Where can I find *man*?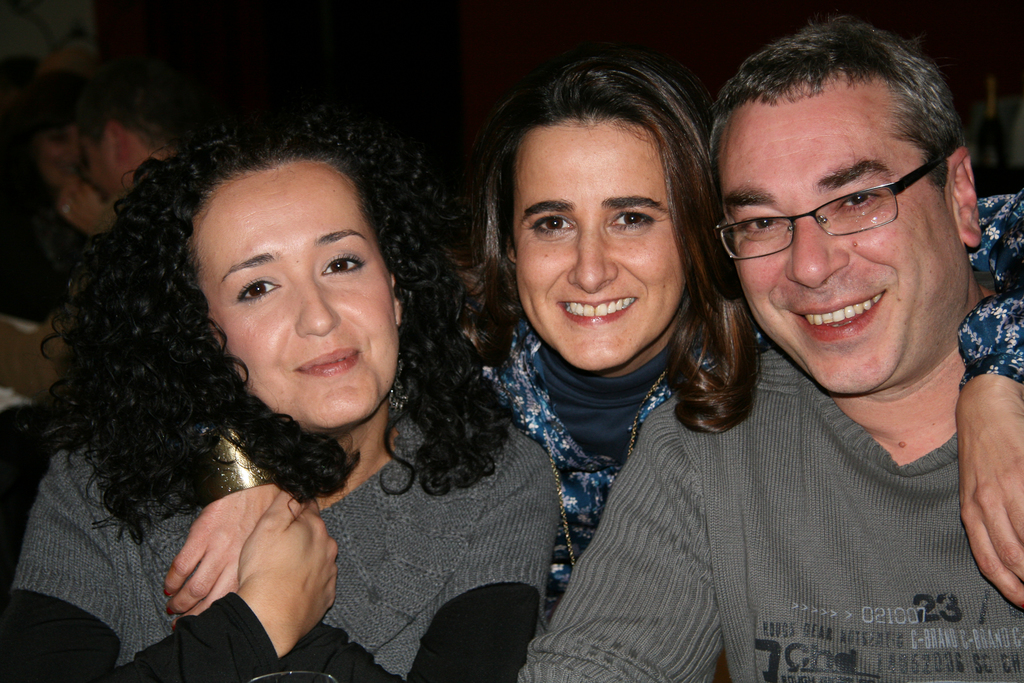
You can find it at [545, 3, 1023, 679].
